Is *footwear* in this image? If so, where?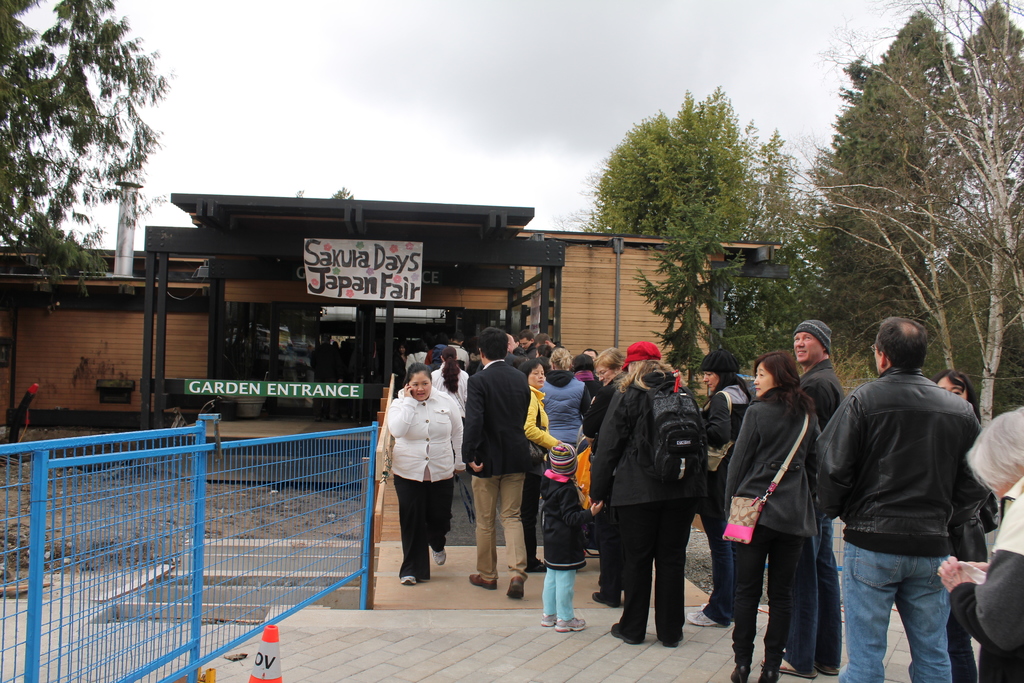
Yes, at rect(519, 551, 548, 577).
